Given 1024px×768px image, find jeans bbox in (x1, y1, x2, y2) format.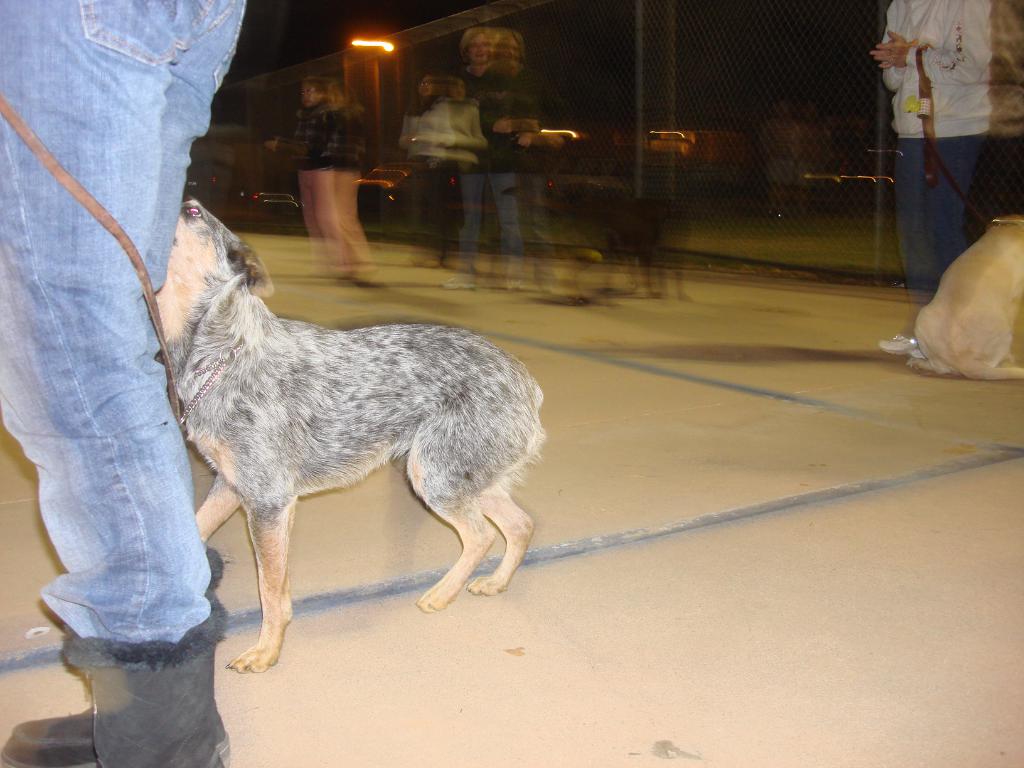
(456, 177, 522, 270).
